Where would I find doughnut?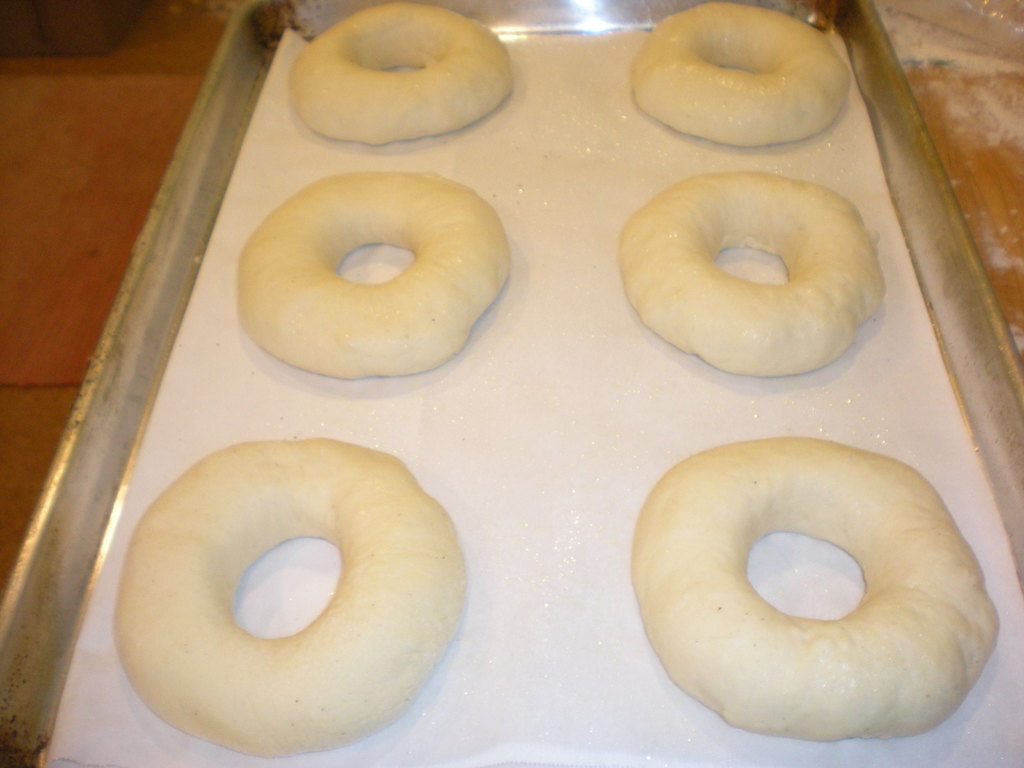
At 622, 170, 888, 383.
